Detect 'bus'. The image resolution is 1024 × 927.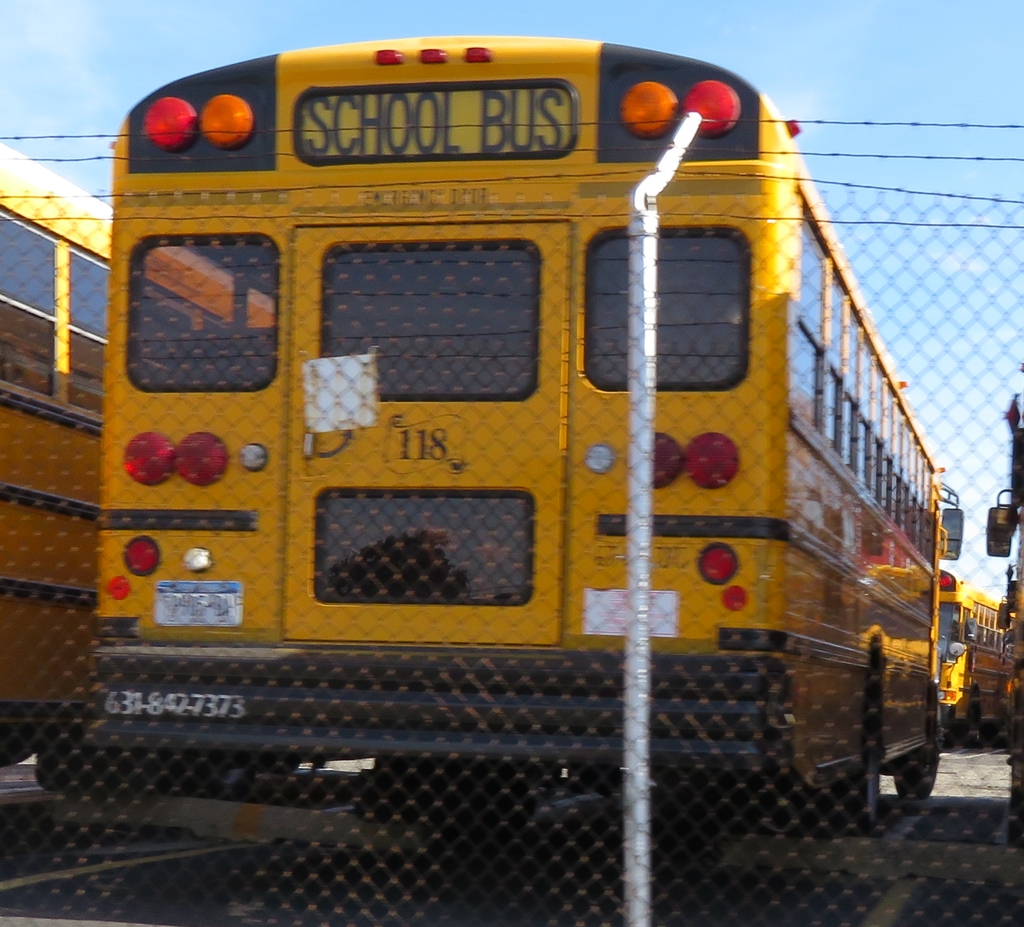
(x1=77, y1=37, x2=970, y2=831).
